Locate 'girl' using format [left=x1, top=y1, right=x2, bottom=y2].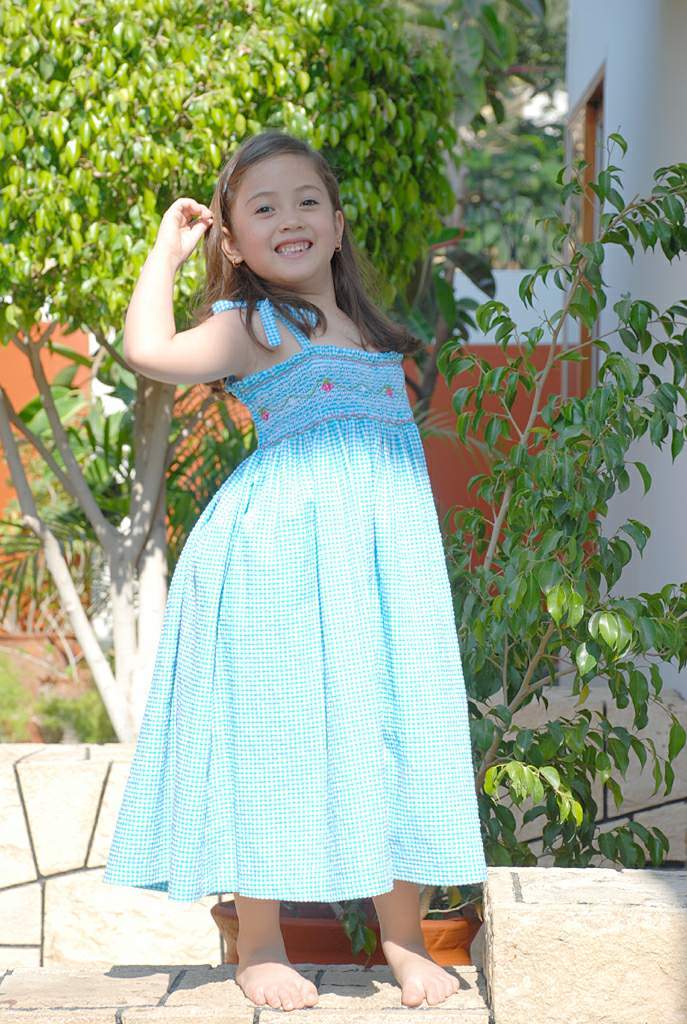
[left=98, top=131, right=488, bottom=1010].
